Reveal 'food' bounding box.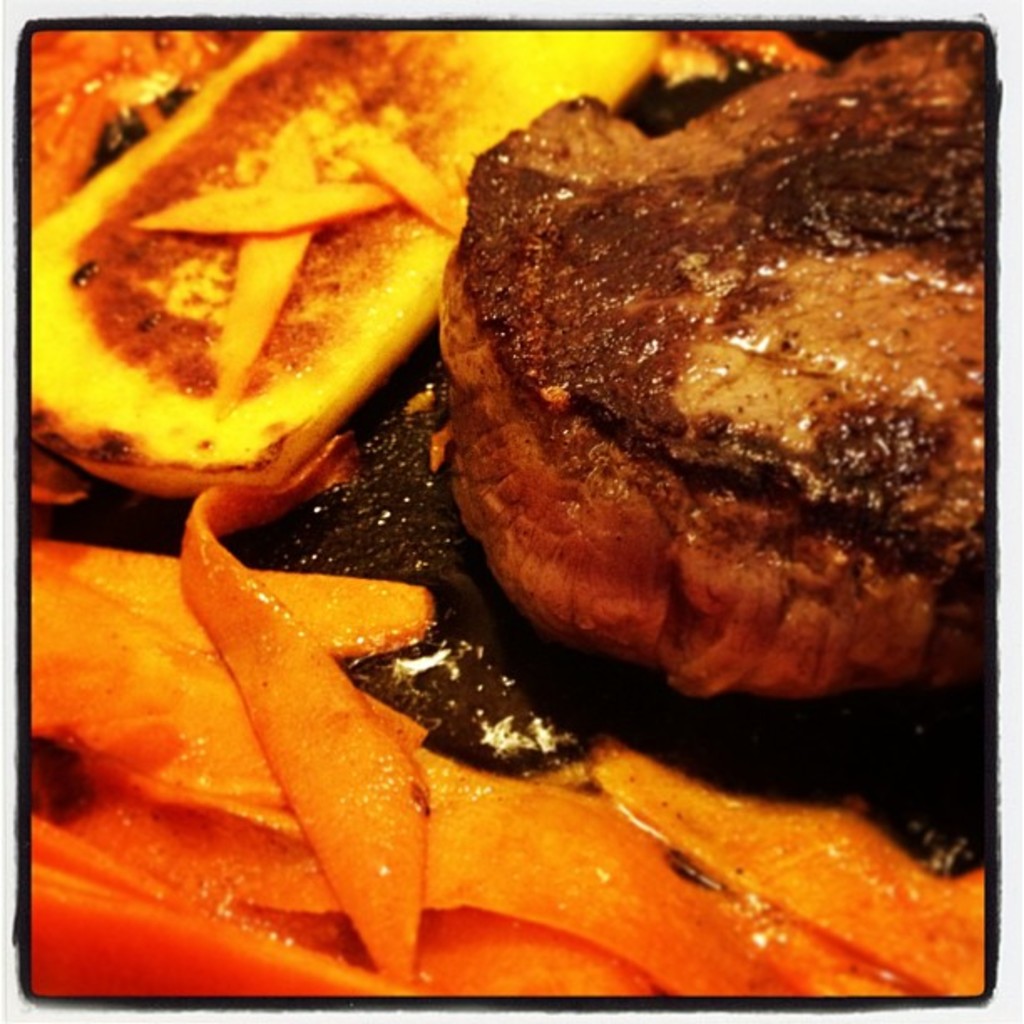
Revealed: pyautogui.locateOnScreen(32, 25, 263, 509).
